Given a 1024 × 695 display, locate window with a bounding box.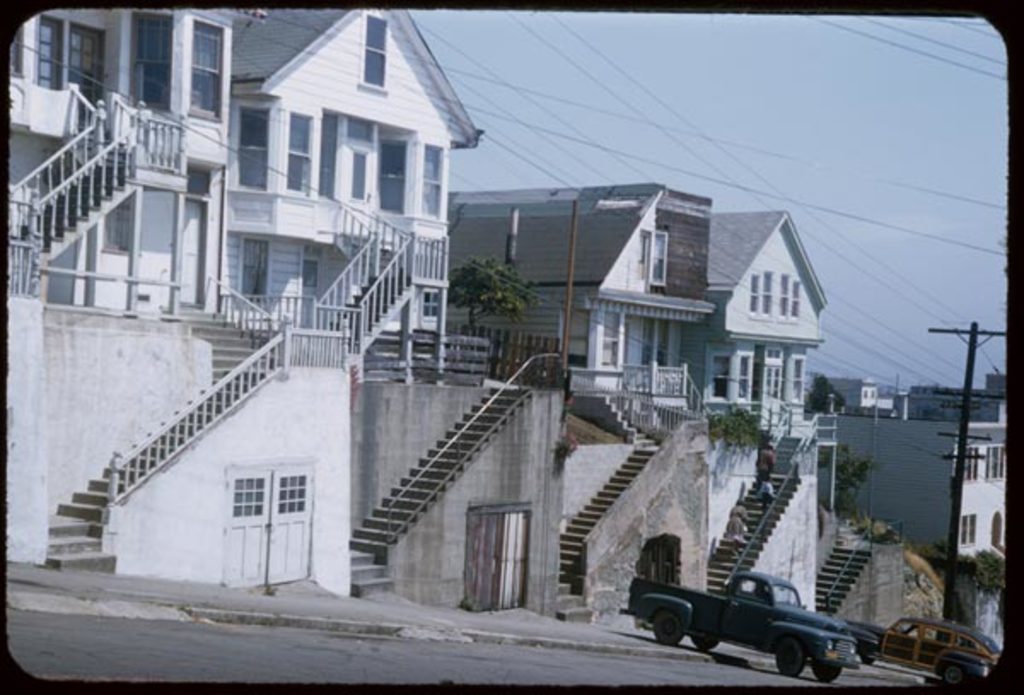
Located: left=633, top=231, right=655, bottom=282.
